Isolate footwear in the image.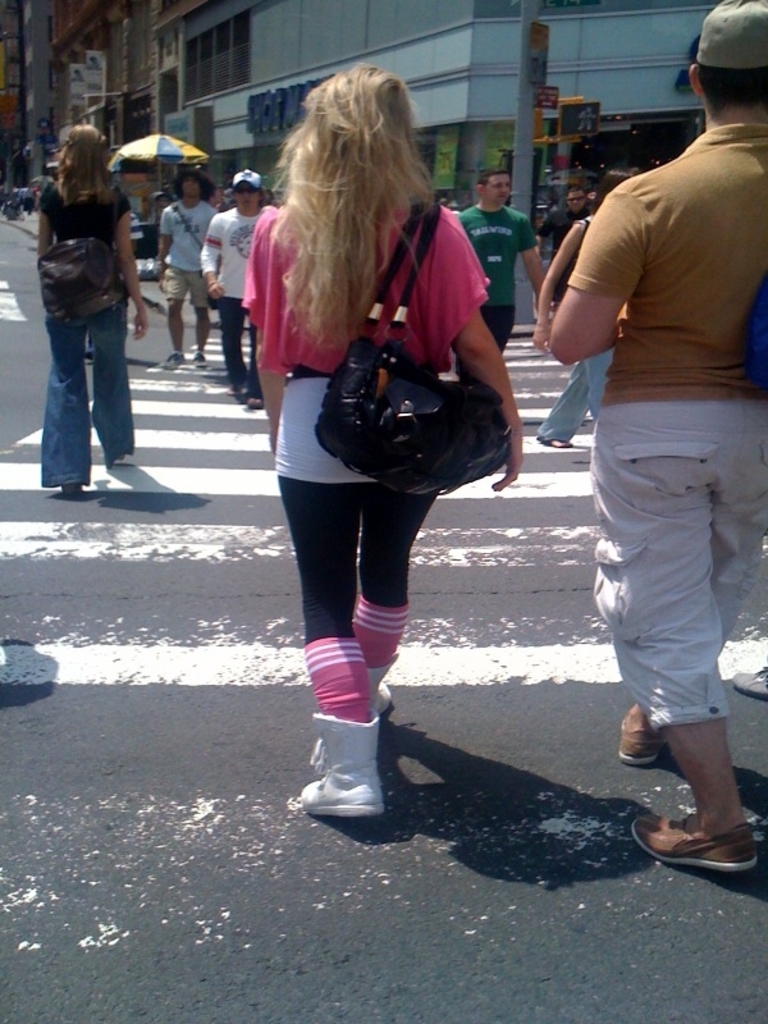
Isolated region: Rect(646, 785, 759, 882).
